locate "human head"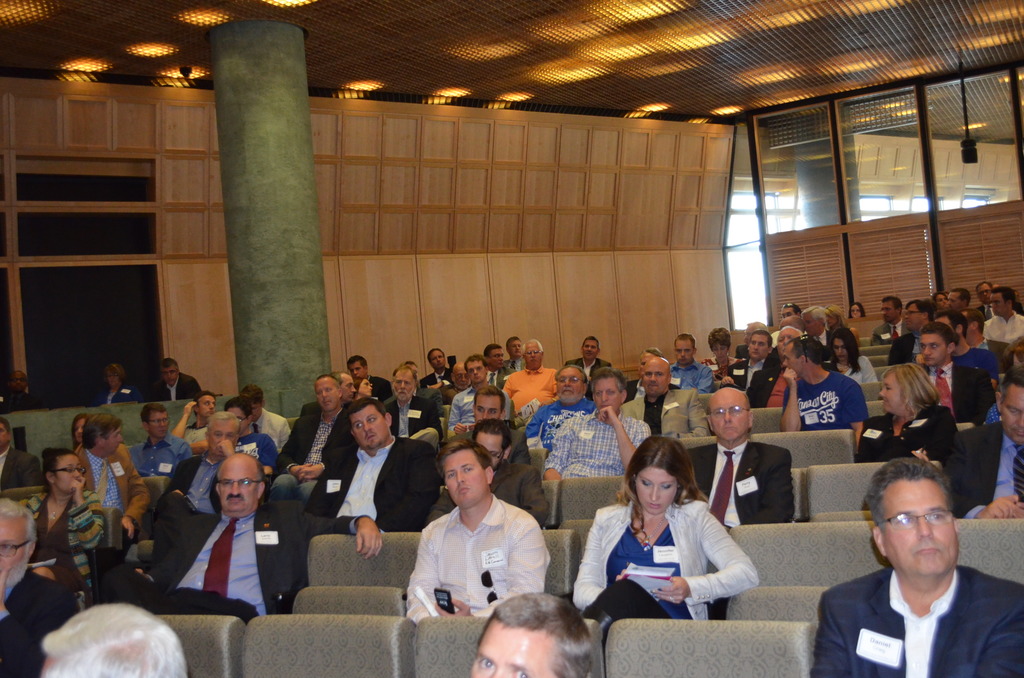
crop(550, 365, 589, 405)
